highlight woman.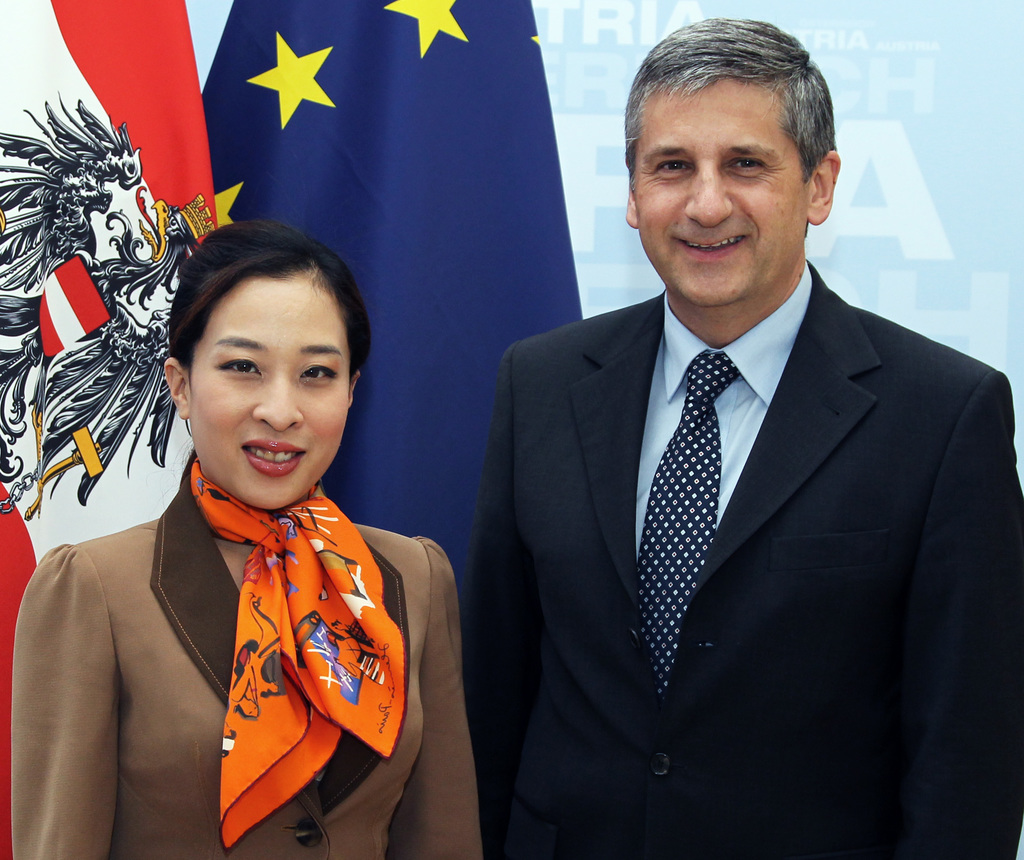
Highlighted region: <bbox>29, 203, 490, 859</bbox>.
